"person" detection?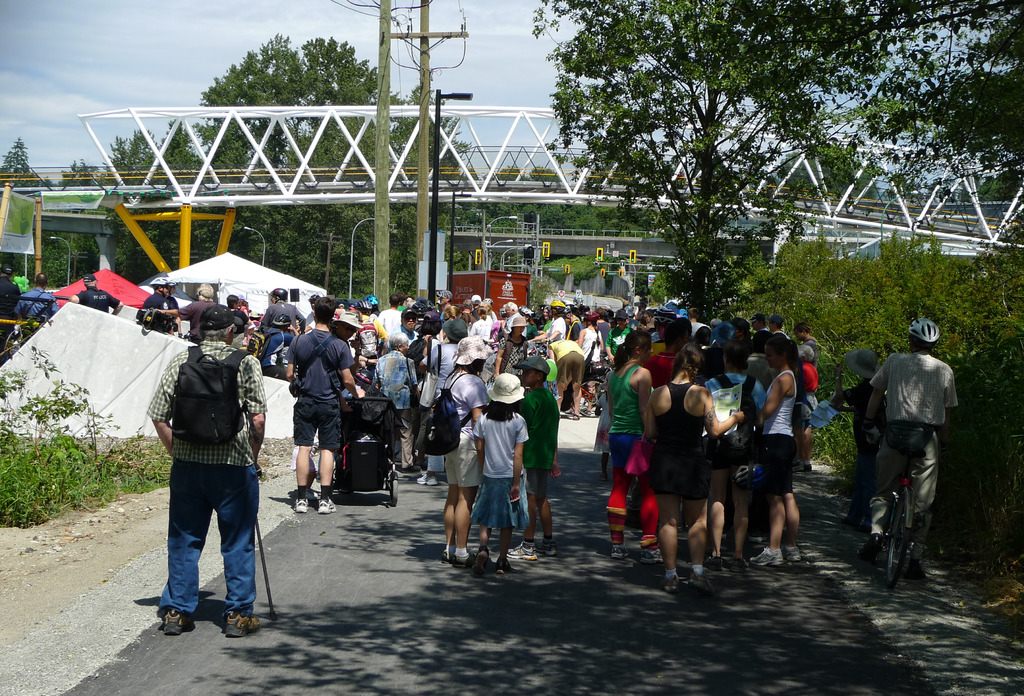
(307,293,321,329)
